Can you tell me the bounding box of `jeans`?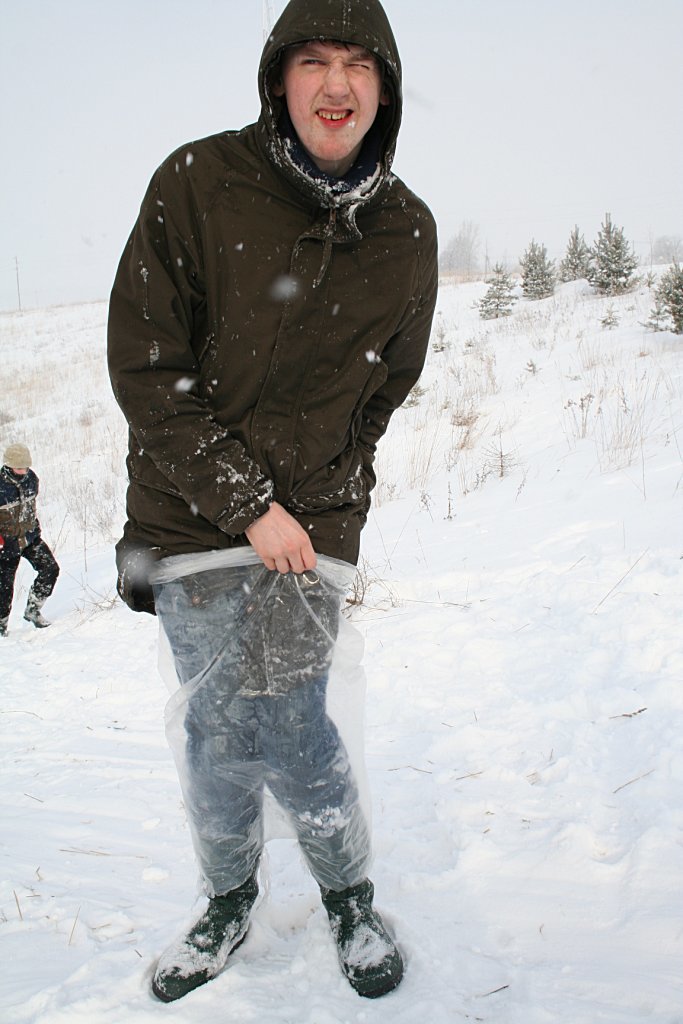
(116,501,367,887).
